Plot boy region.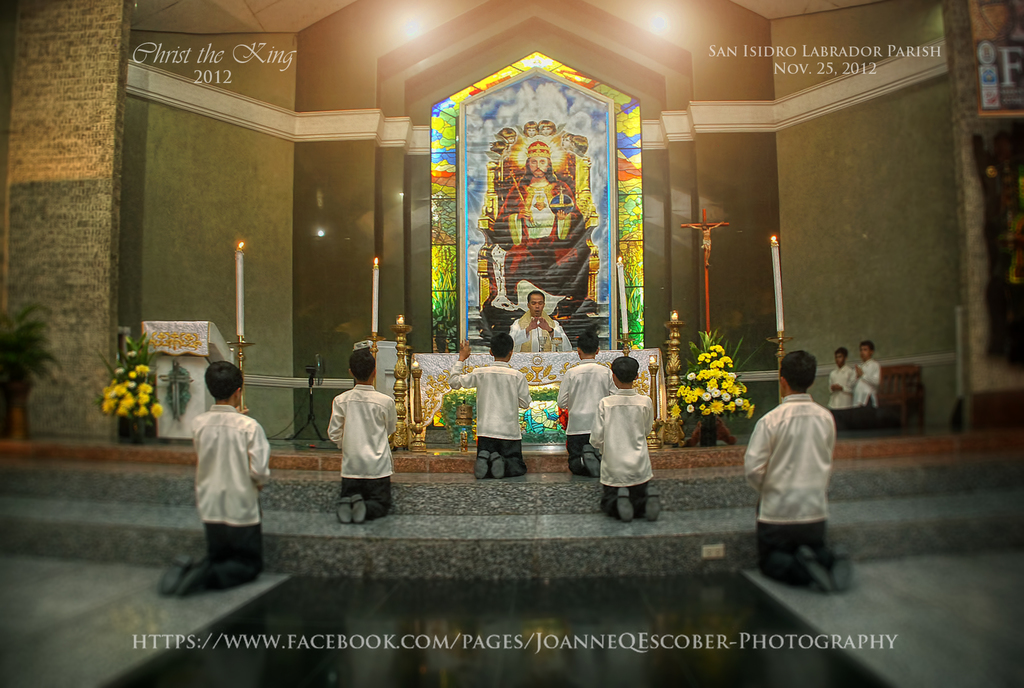
Plotted at box=[310, 352, 397, 538].
